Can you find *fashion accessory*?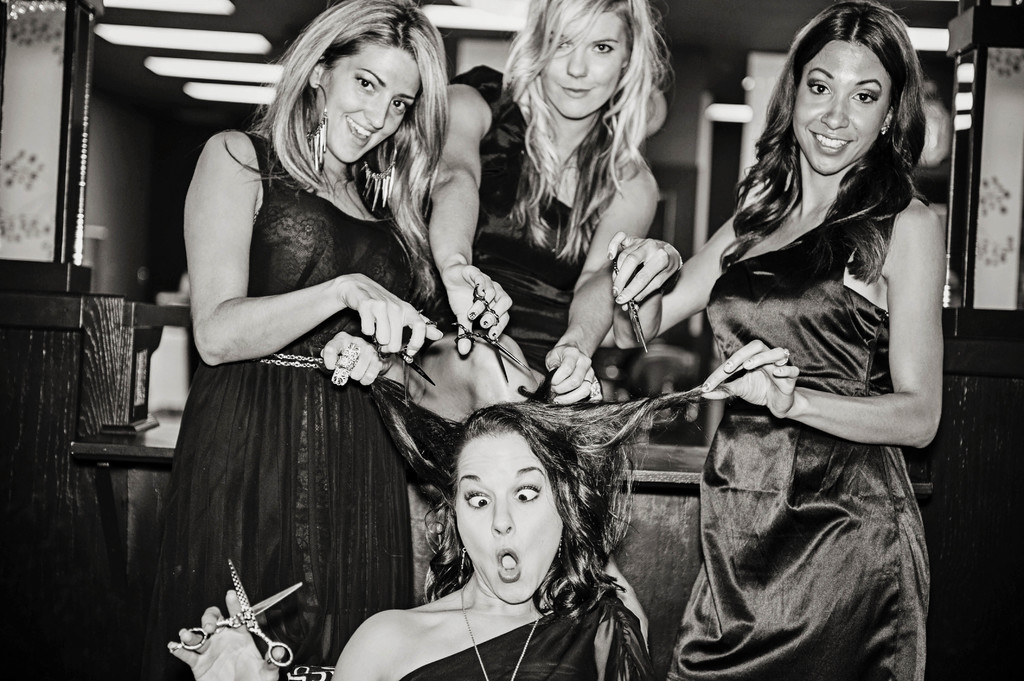
Yes, bounding box: BBox(740, 356, 752, 367).
